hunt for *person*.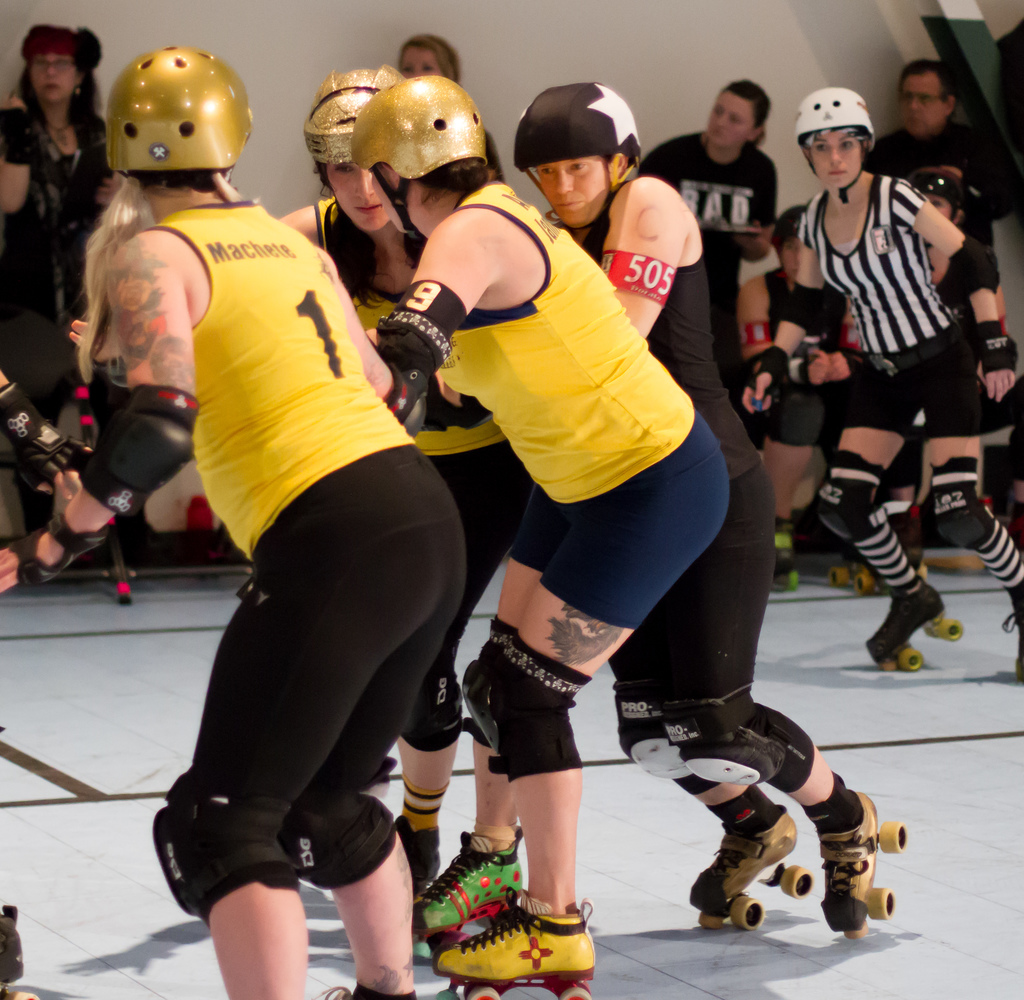
Hunted down at [left=856, top=56, right=988, bottom=173].
